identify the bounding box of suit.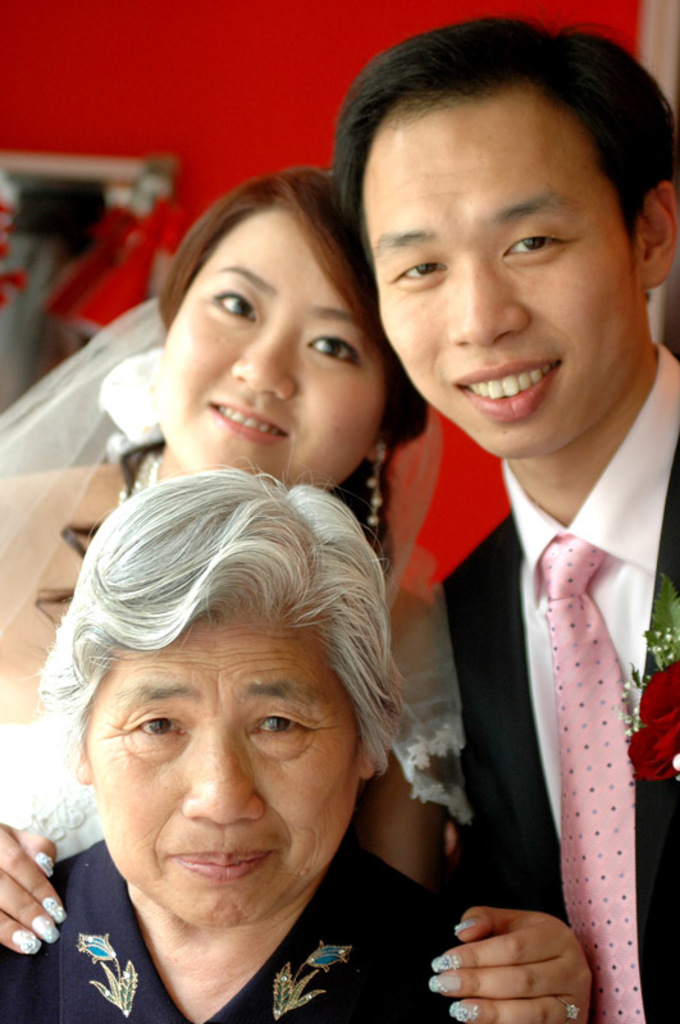
bbox=(442, 431, 679, 1023).
